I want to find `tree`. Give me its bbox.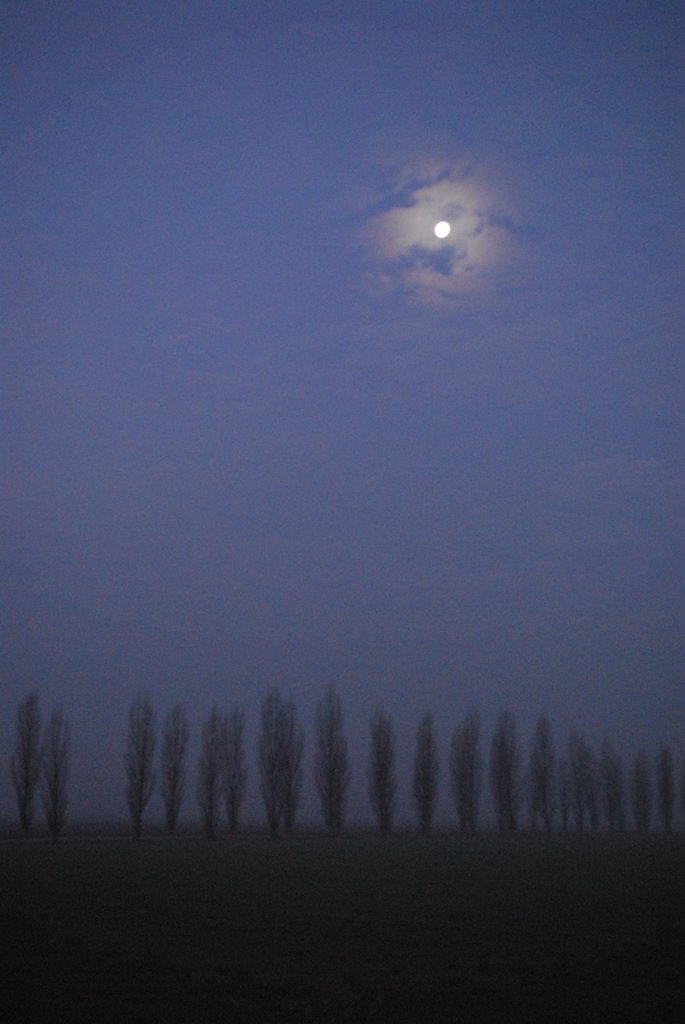
locate(595, 744, 630, 842).
